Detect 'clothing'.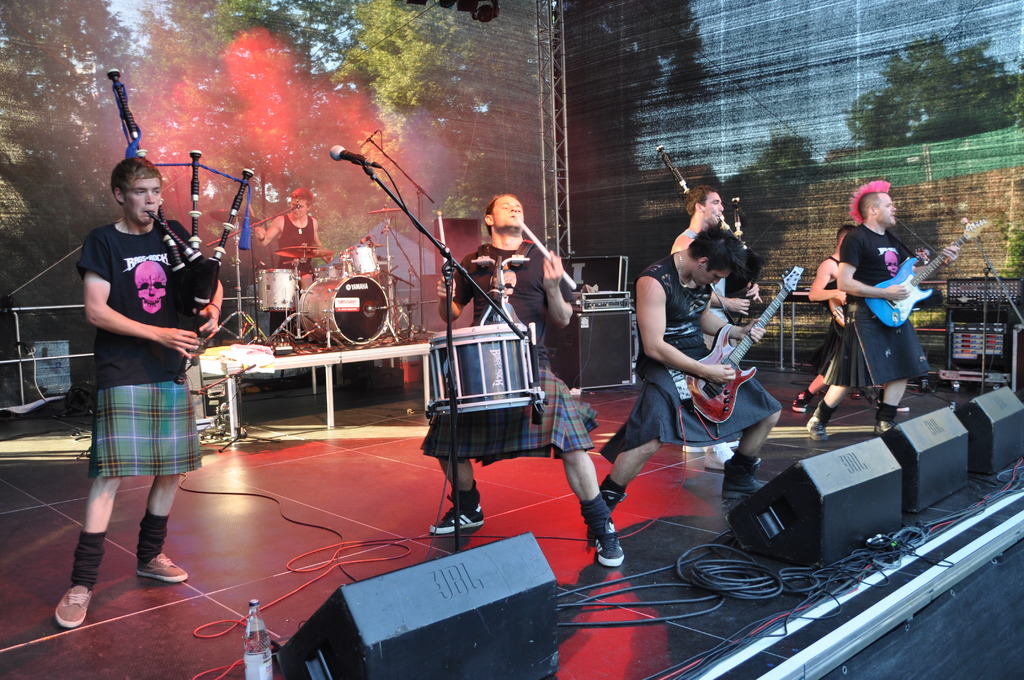
Detected at {"x1": 89, "y1": 373, "x2": 196, "y2": 473}.
